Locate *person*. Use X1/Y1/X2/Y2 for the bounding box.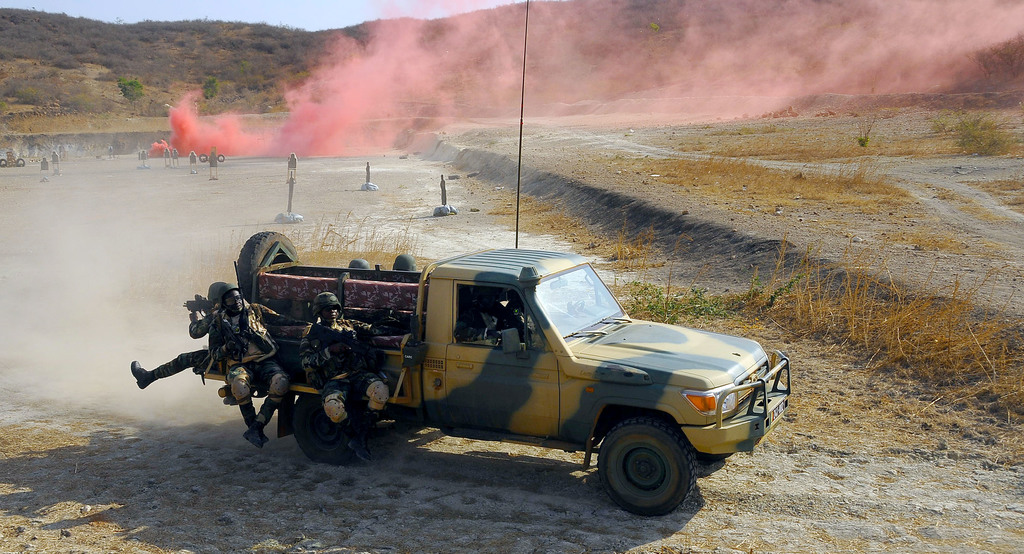
131/279/230/387.
